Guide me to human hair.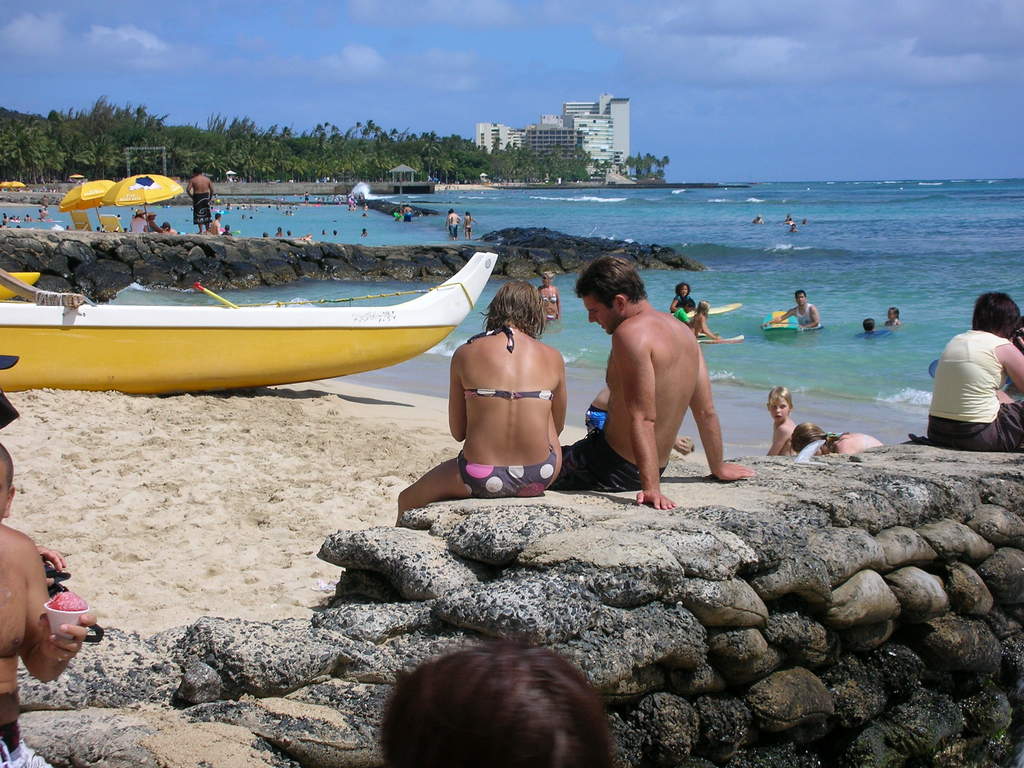
Guidance: region(1018, 317, 1023, 333).
